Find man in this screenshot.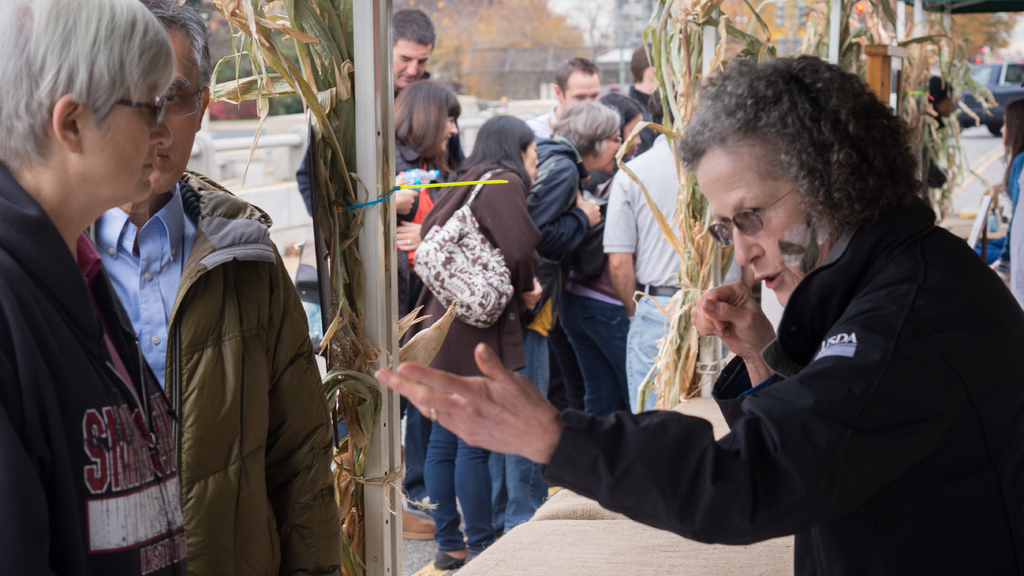
The bounding box for man is (x1=523, y1=58, x2=600, y2=137).
